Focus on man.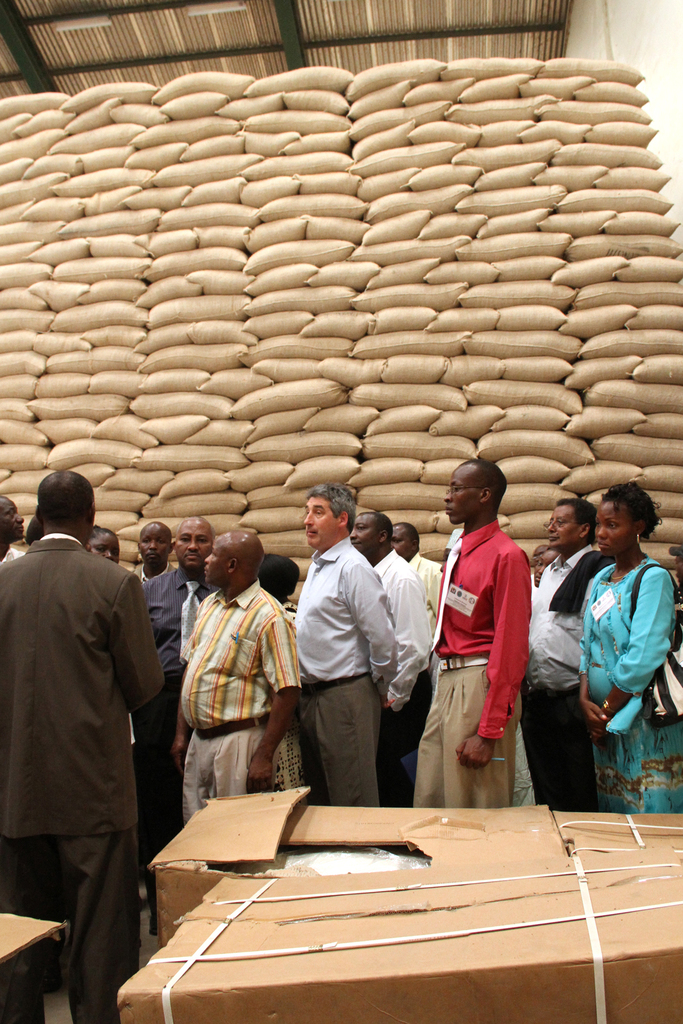
Focused at bbox=(385, 521, 448, 601).
